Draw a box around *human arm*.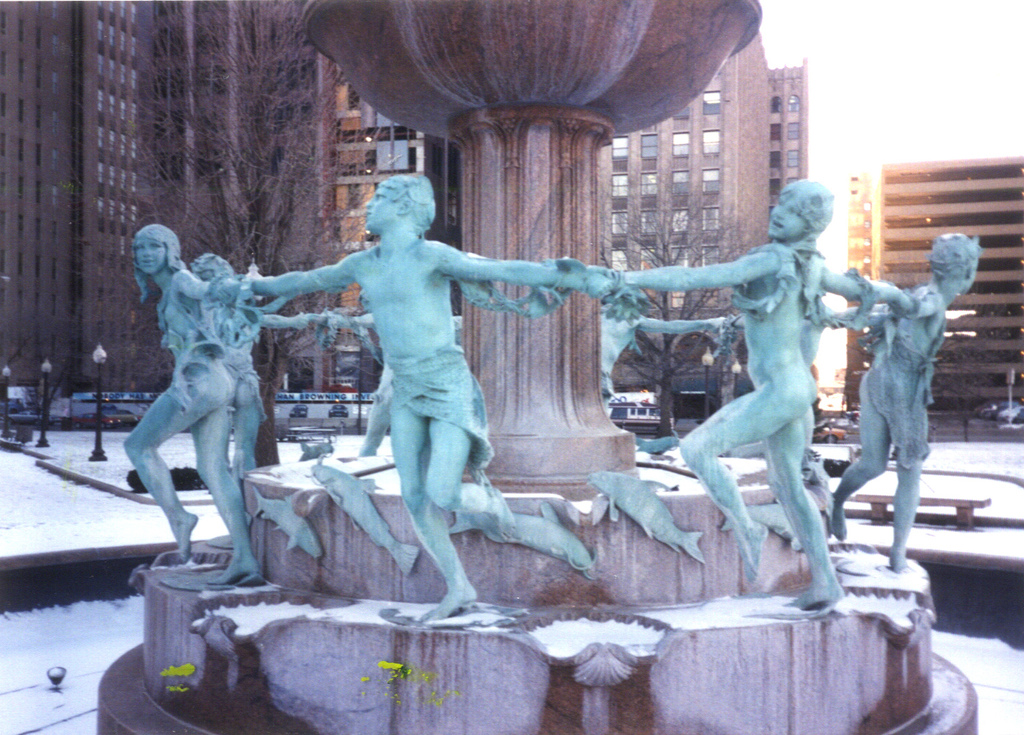
(left=252, top=294, right=312, bottom=333).
